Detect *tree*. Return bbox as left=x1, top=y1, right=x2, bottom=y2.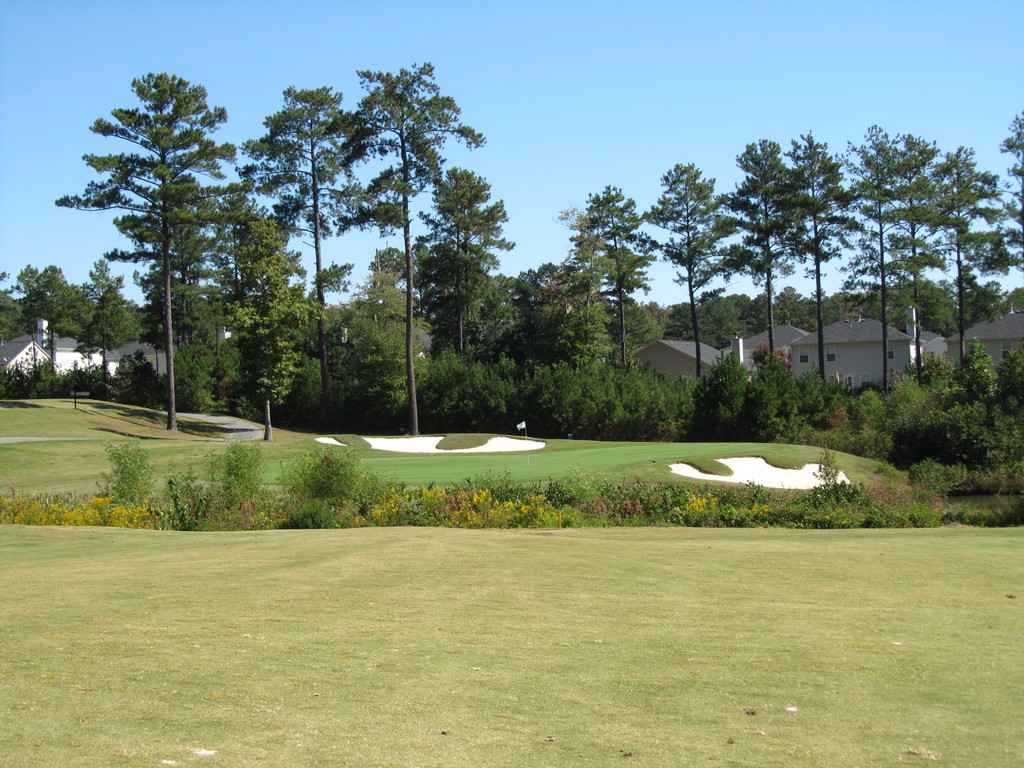
left=81, top=261, right=119, bottom=308.
